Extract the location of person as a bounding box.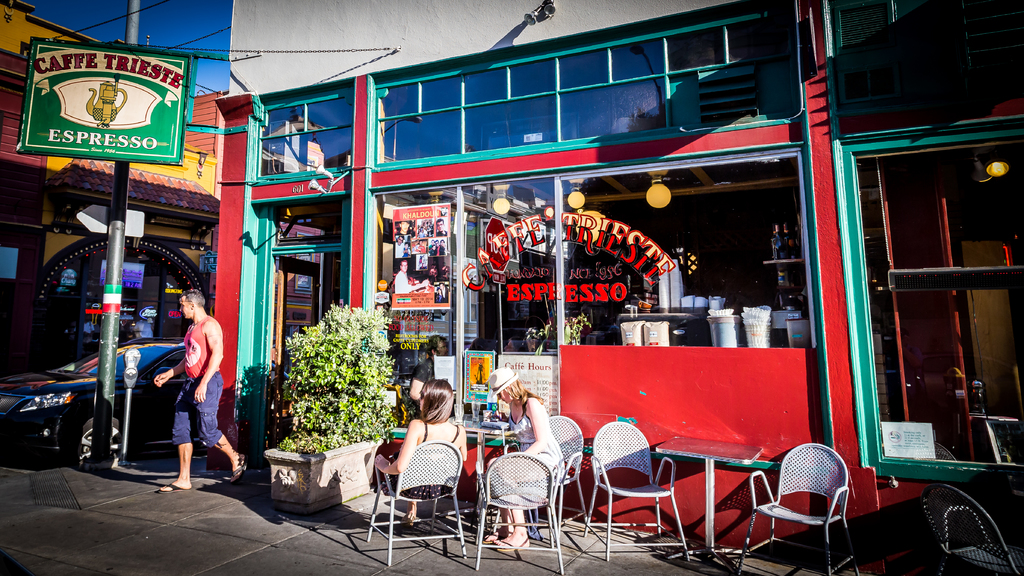
(399,223,407,234).
